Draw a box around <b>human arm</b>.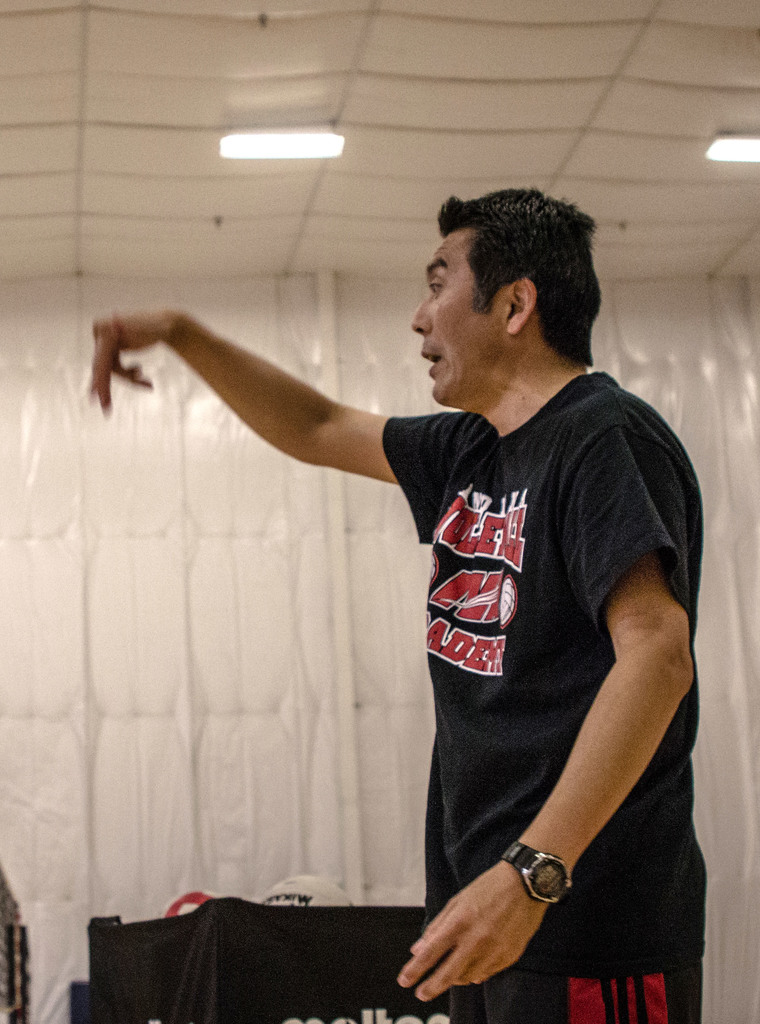
[left=392, top=412, right=698, bottom=1006].
